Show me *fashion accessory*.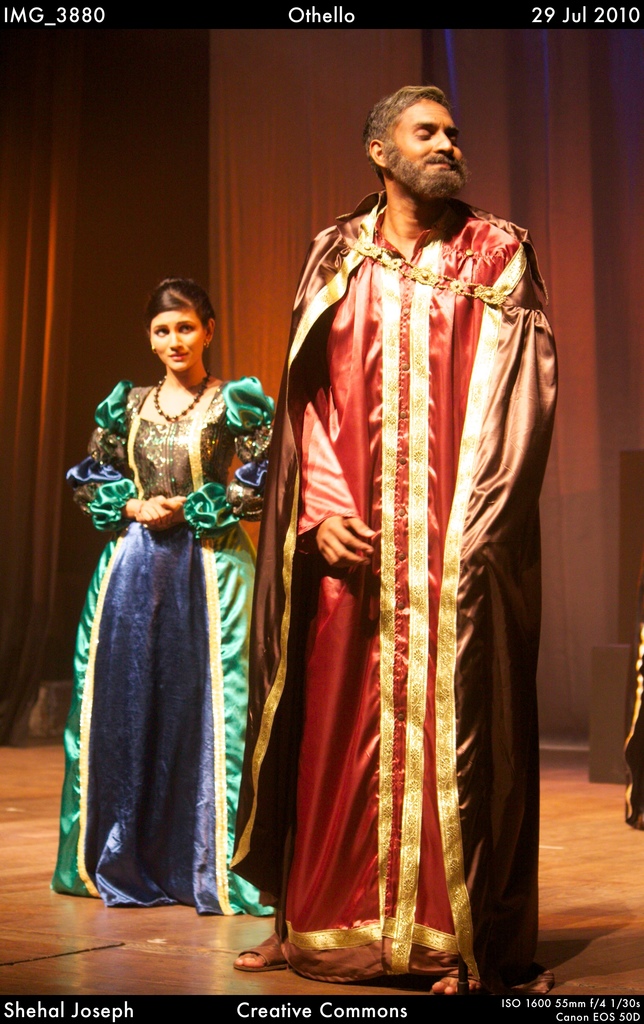
*fashion accessory* is here: (x1=428, y1=982, x2=446, y2=995).
